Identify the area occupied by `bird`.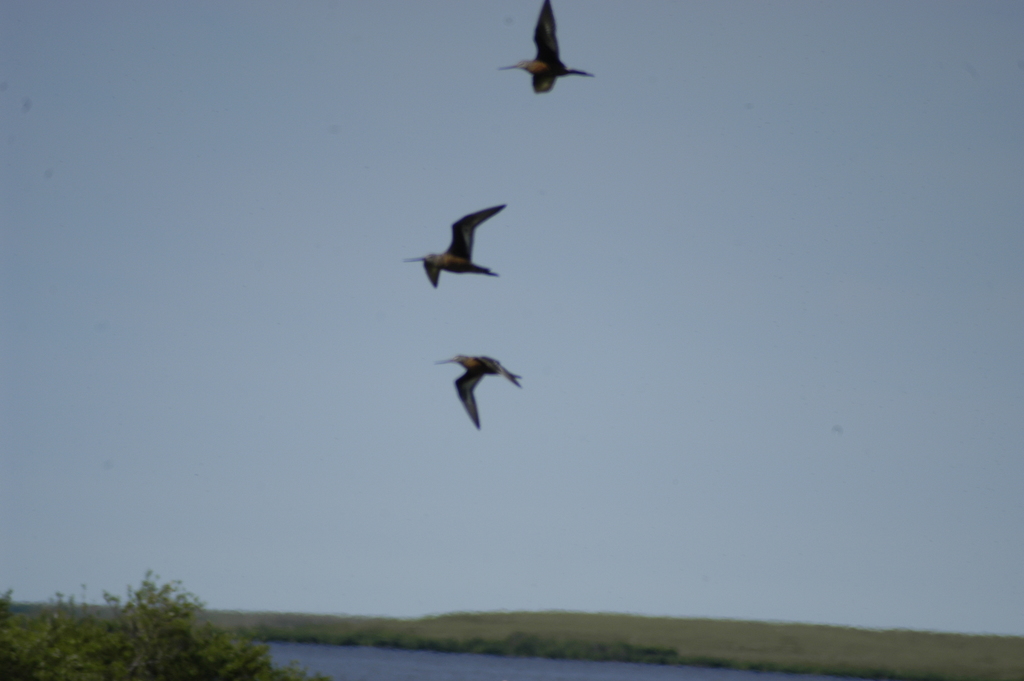
Area: left=397, top=200, right=514, bottom=290.
